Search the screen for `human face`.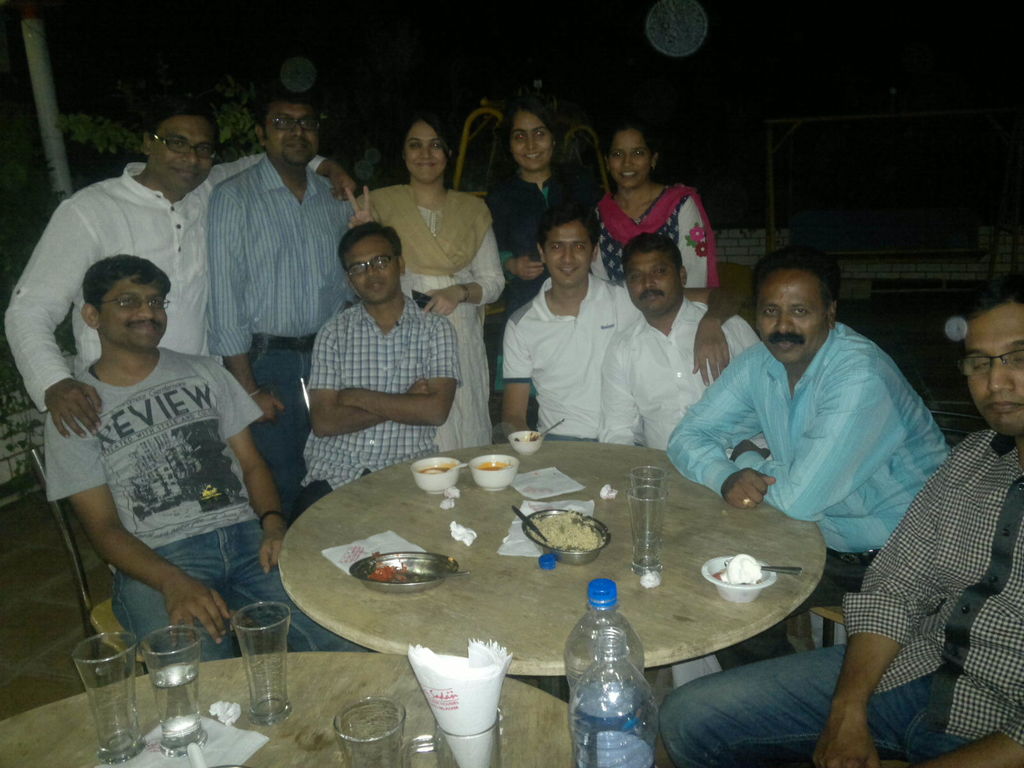
Found at 607/129/650/190.
